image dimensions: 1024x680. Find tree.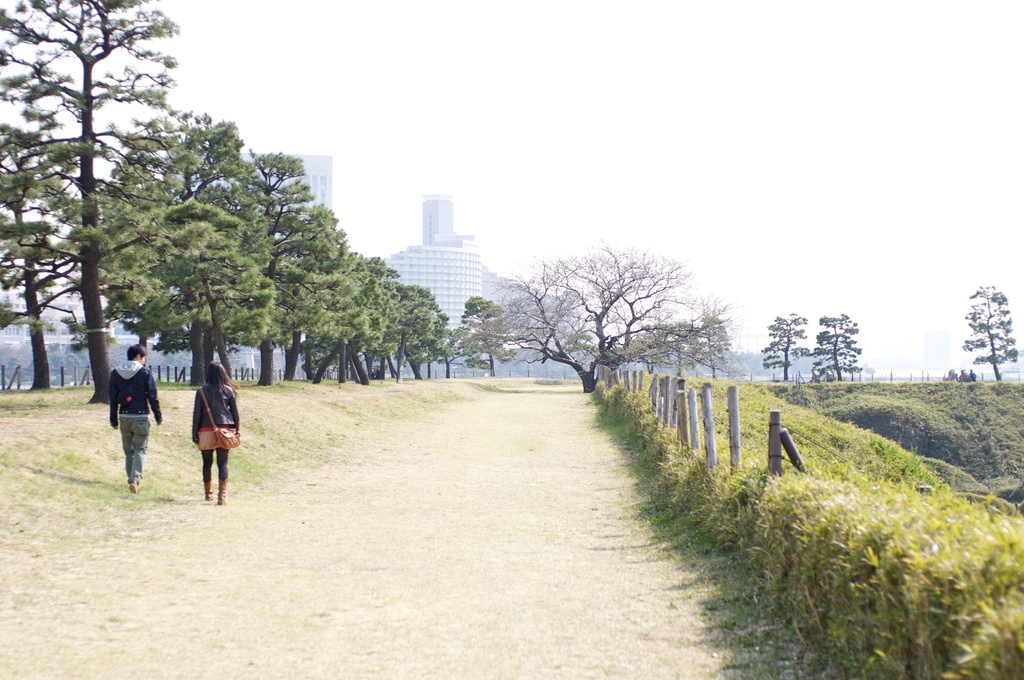
(x1=501, y1=228, x2=716, y2=393).
